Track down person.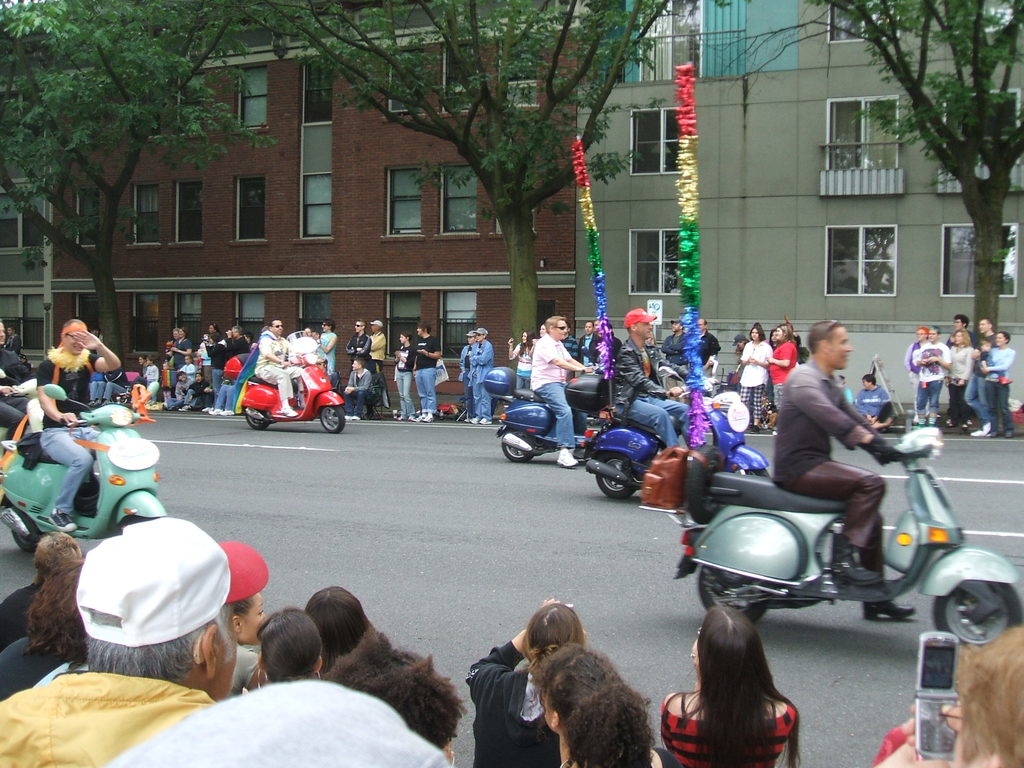
Tracked to {"left": 607, "top": 308, "right": 710, "bottom": 527}.
